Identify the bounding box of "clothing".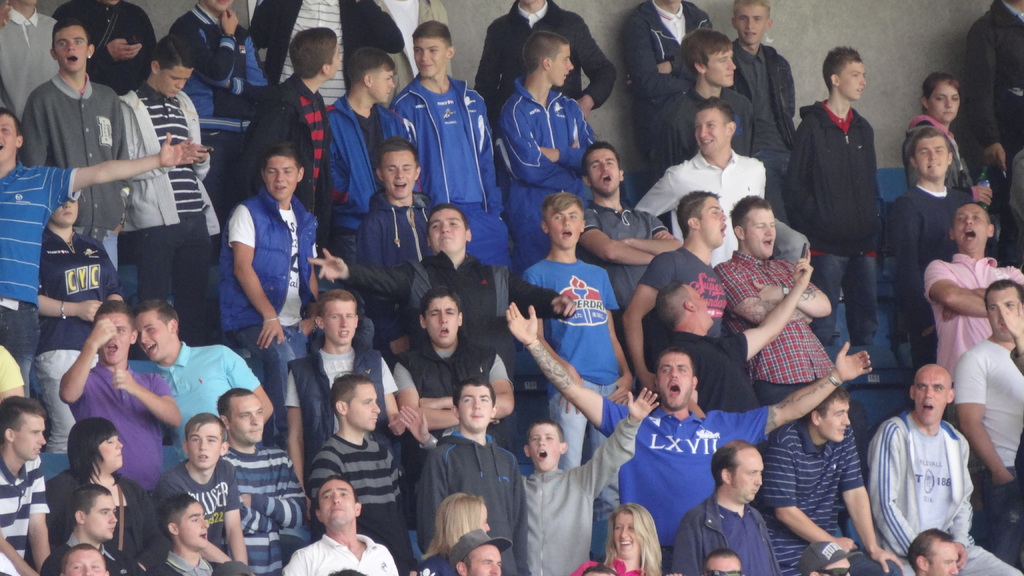
677/499/777/575.
